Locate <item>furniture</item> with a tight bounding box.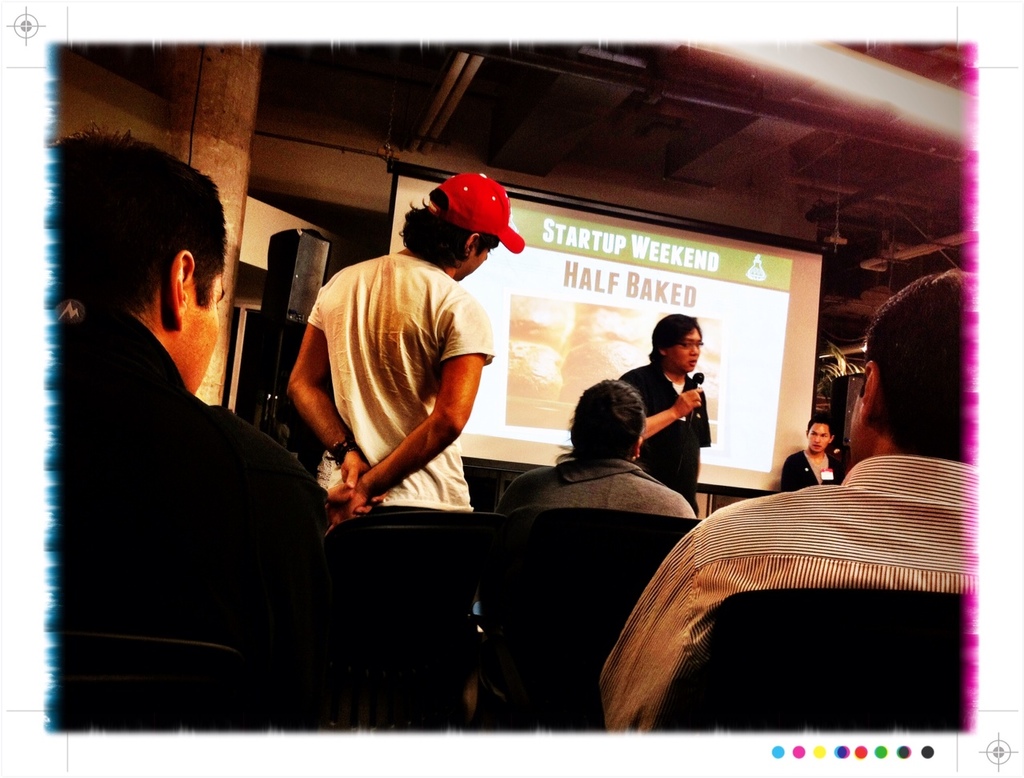
<box>484,505,701,731</box>.
